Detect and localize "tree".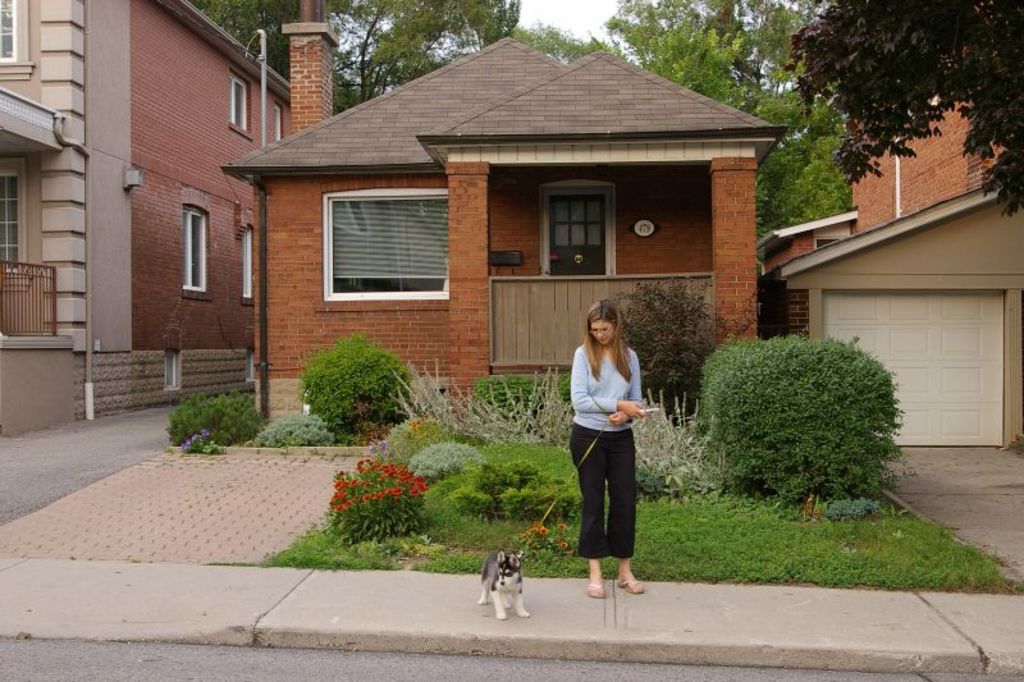
Localized at 183, 0, 515, 109.
